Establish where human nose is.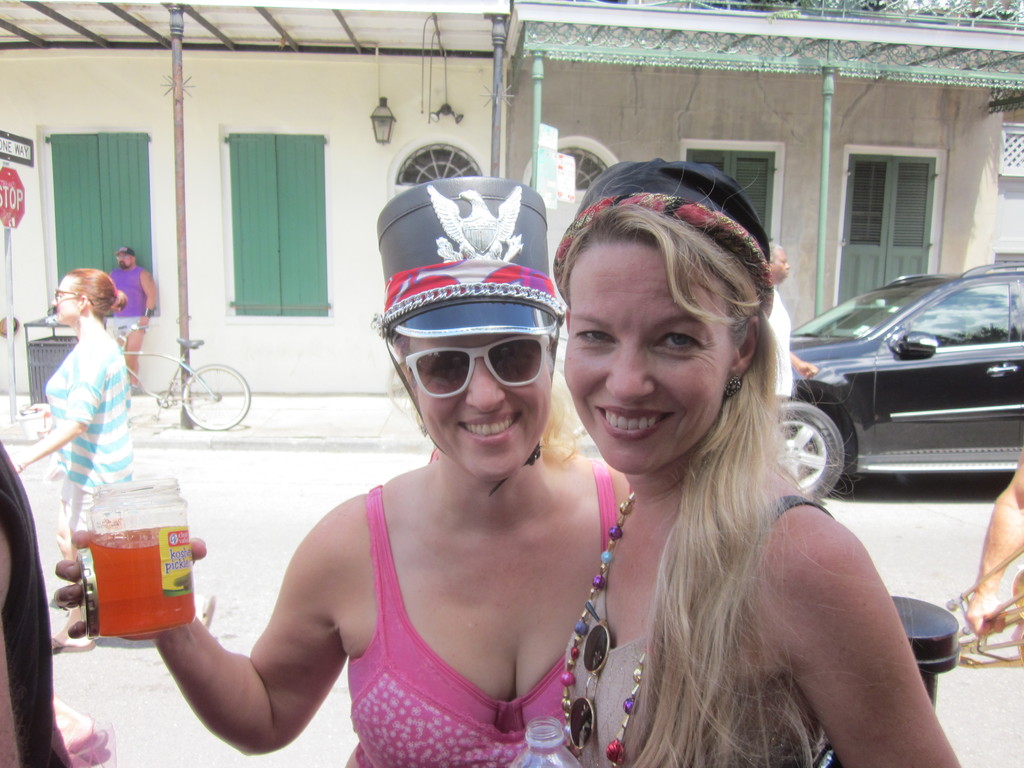
Established at 461/355/514/417.
